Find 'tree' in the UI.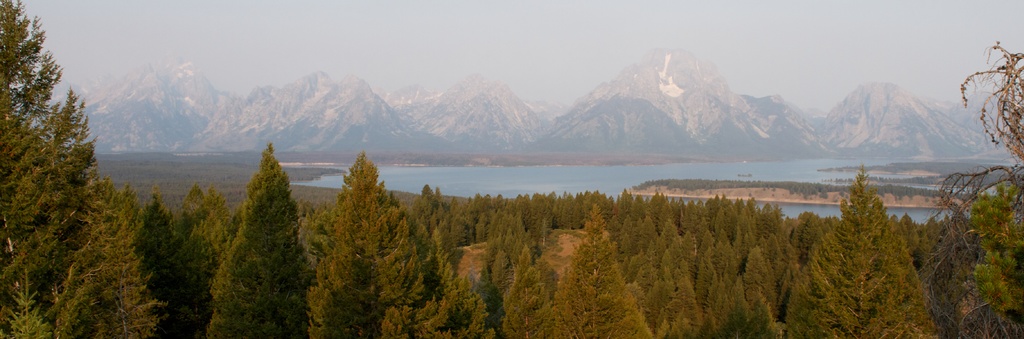
UI element at BBox(504, 254, 548, 338).
